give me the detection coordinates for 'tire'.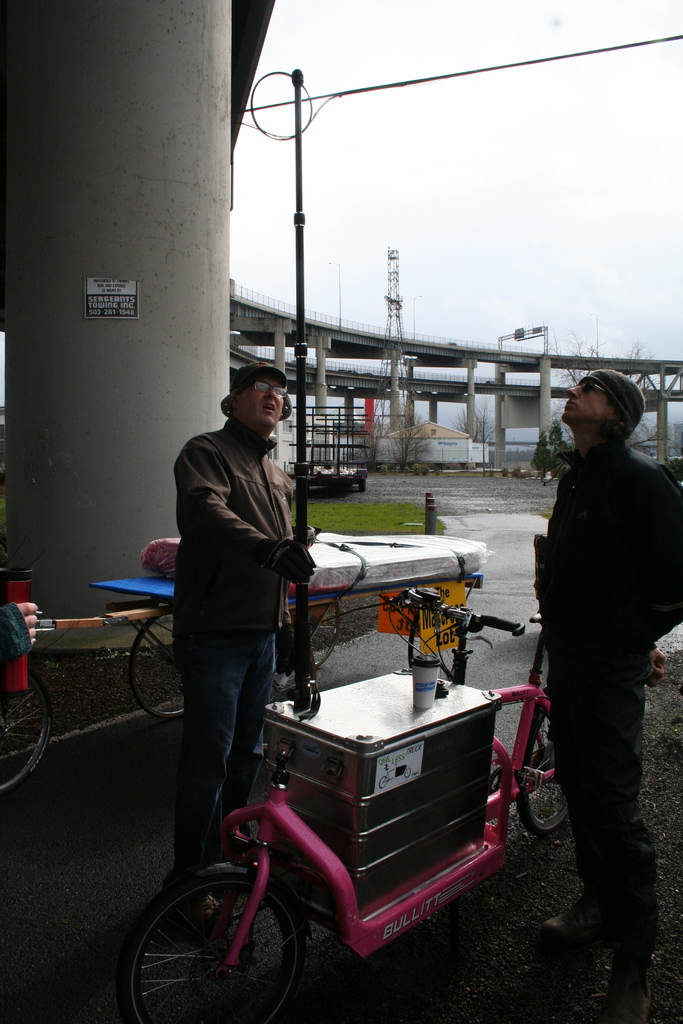
l=0, t=667, r=51, b=795.
